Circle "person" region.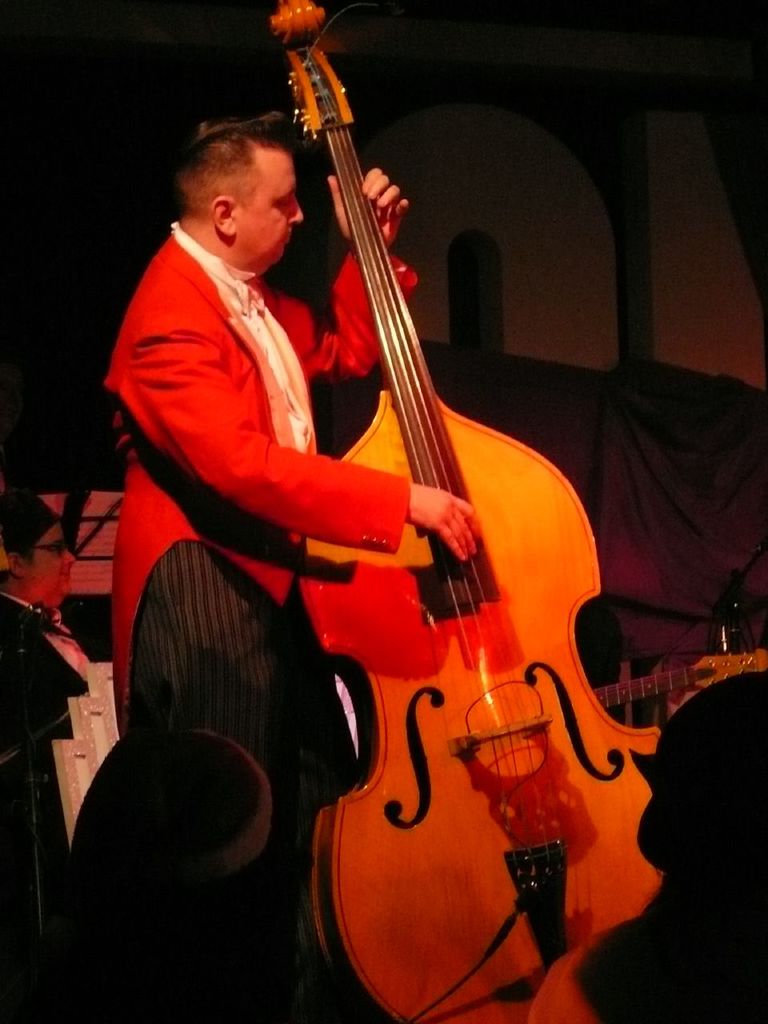
Region: bbox(528, 674, 767, 1023).
